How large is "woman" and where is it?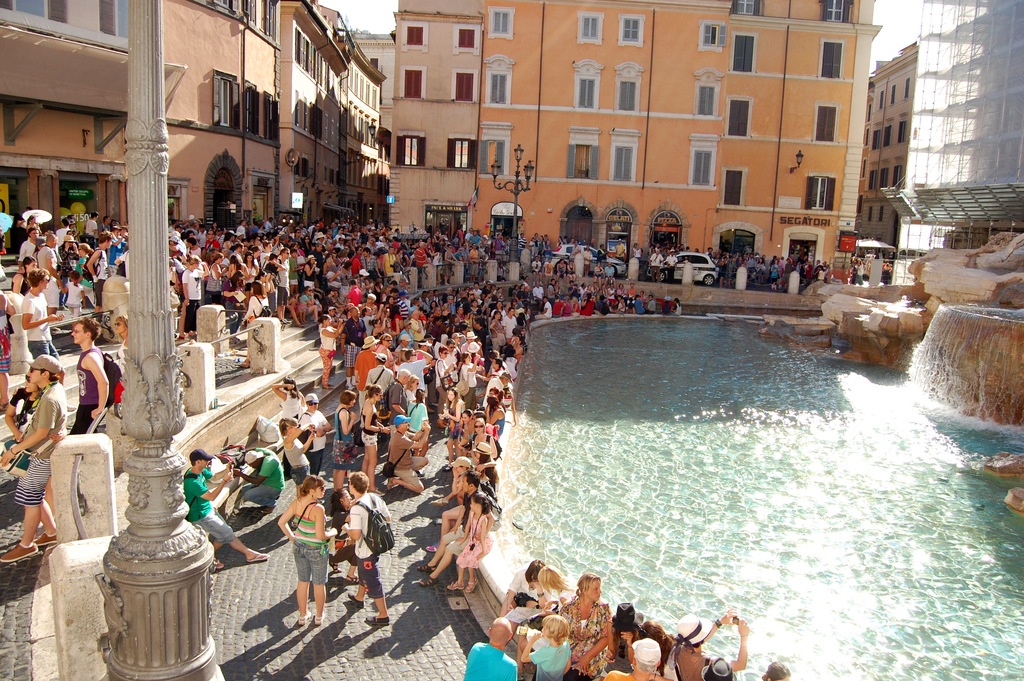
Bounding box: 367/315/390/339.
